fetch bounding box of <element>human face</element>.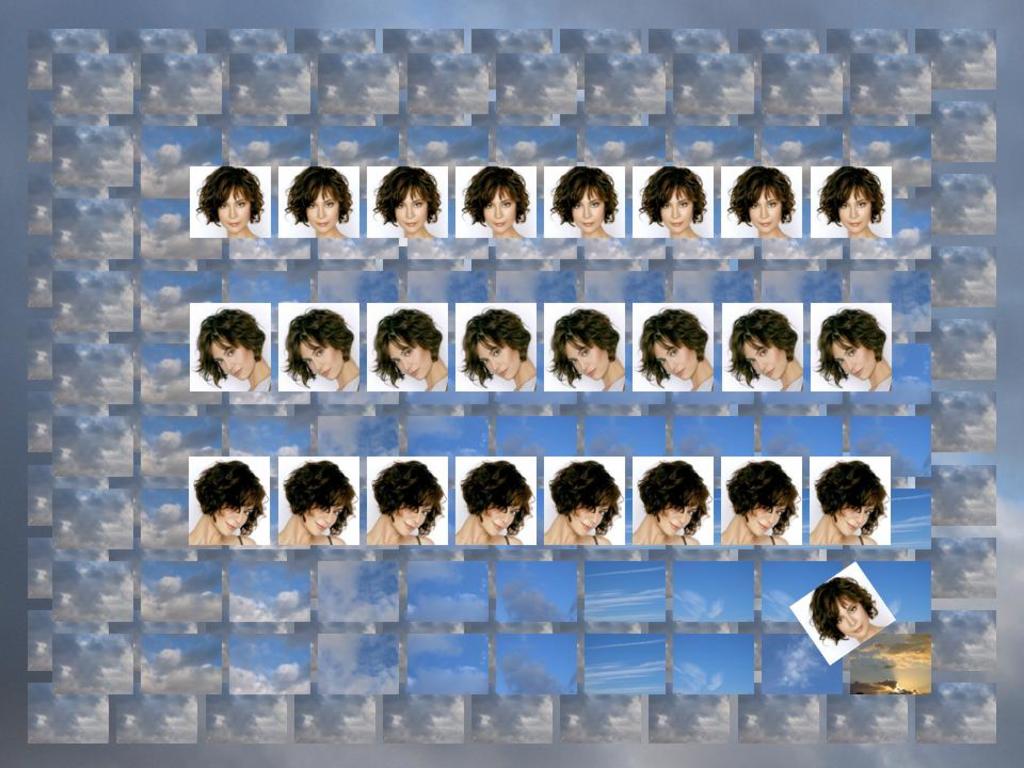
Bbox: 654 330 699 383.
